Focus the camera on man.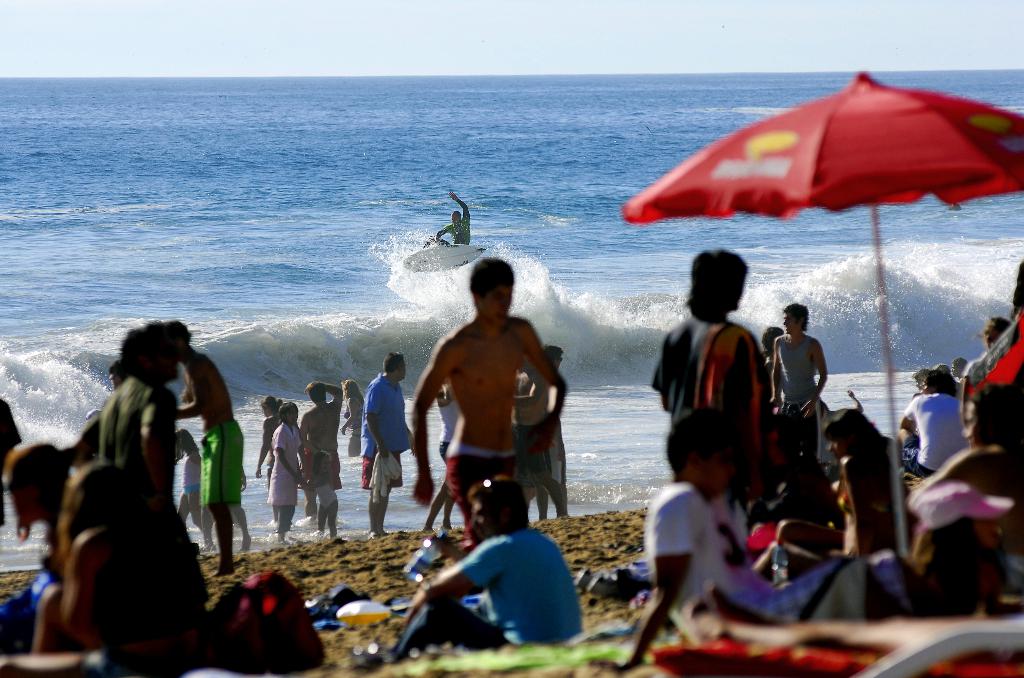
Focus region: (905, 376, 979, 481).
